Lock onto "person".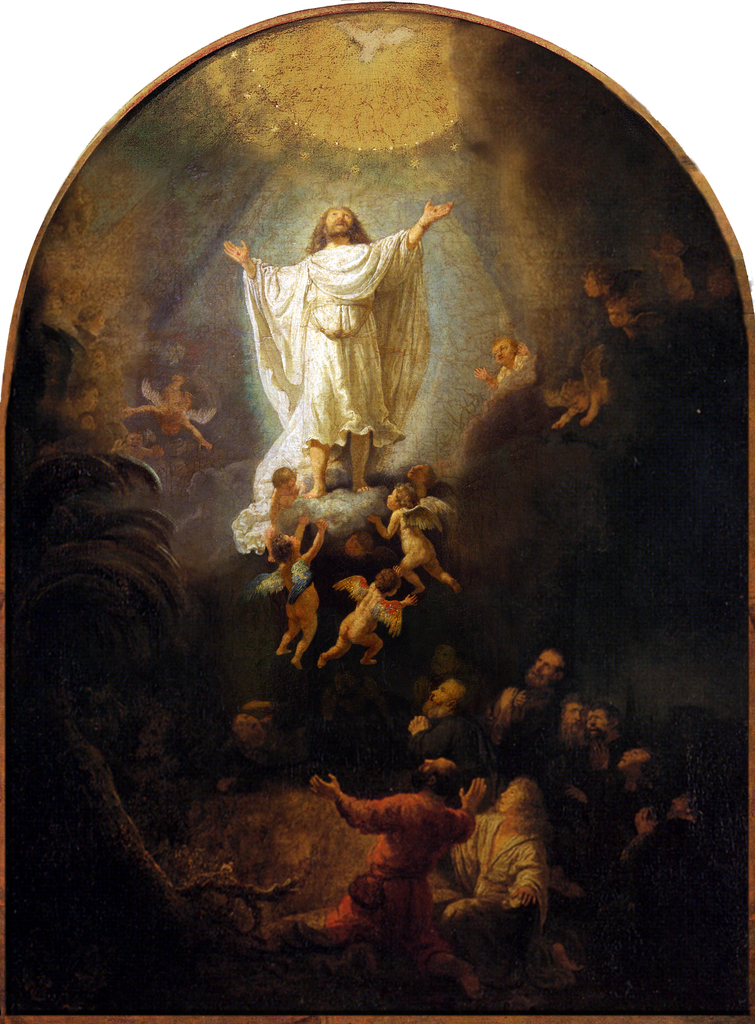
Locked: select_region(317, 563, 424, 660).
